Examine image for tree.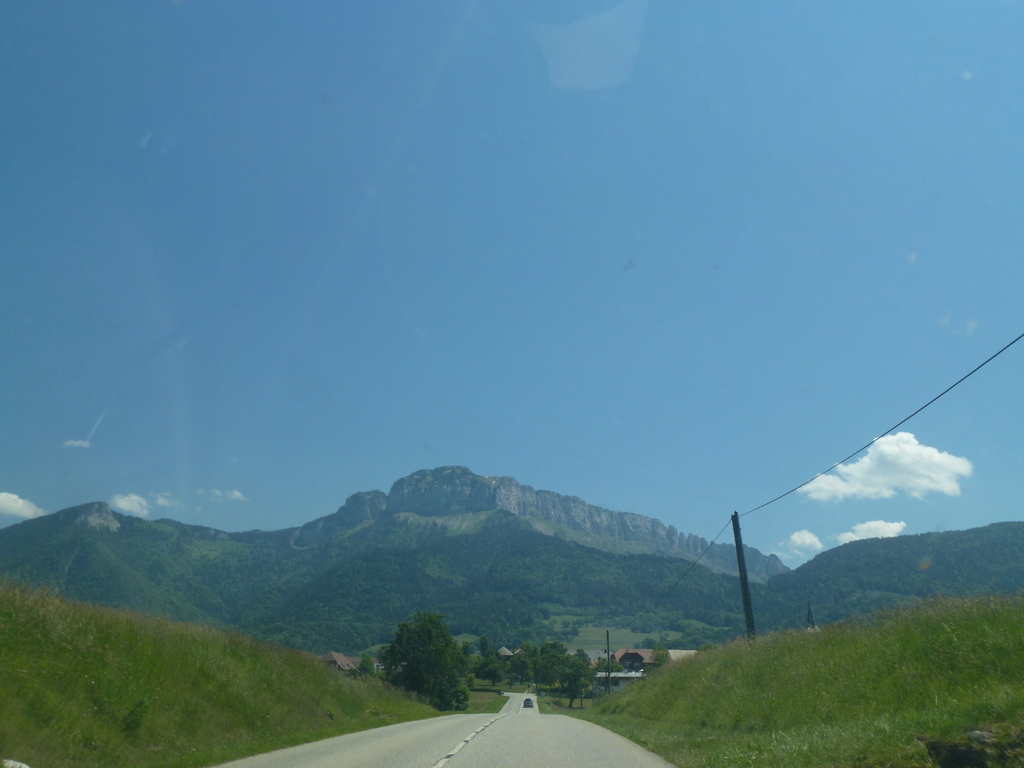
Examination result: region(542, 640, 571, 672).
